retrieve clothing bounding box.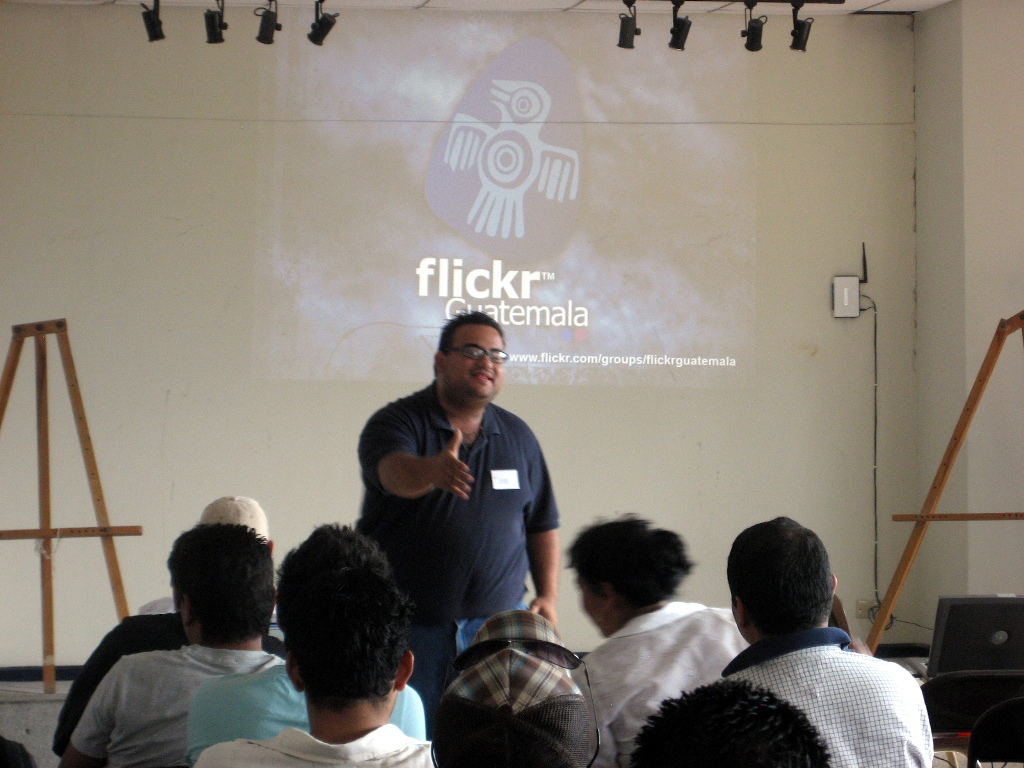
Bounding box: 184 721 422 767.
